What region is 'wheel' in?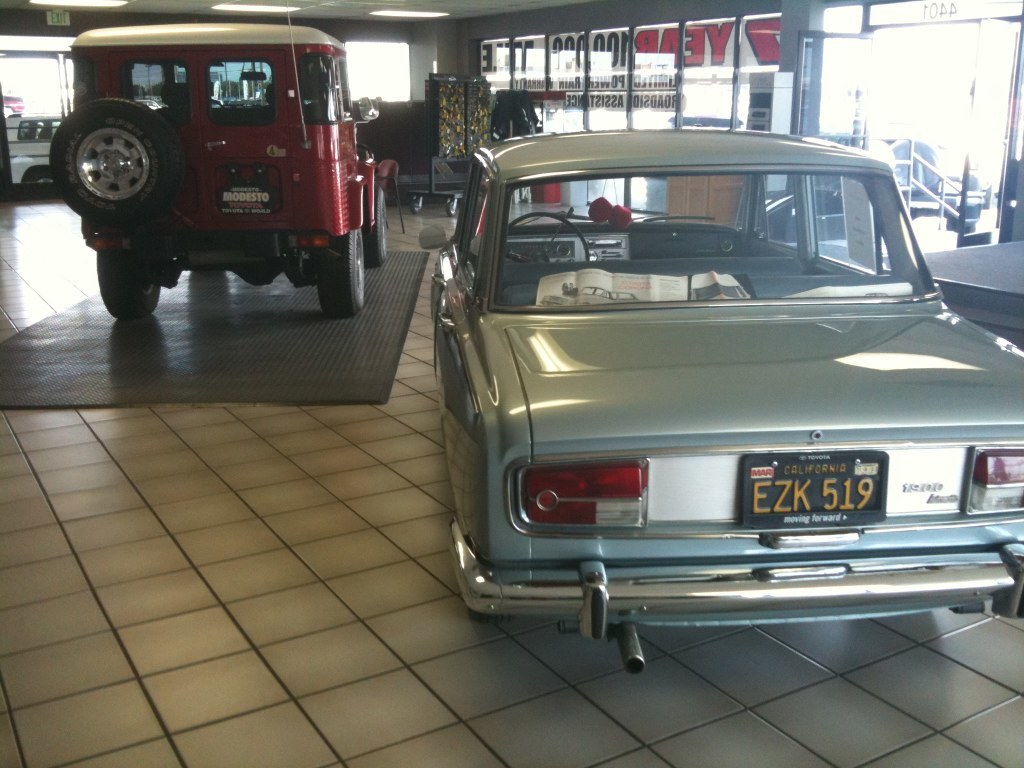
(367,193,391,276).
